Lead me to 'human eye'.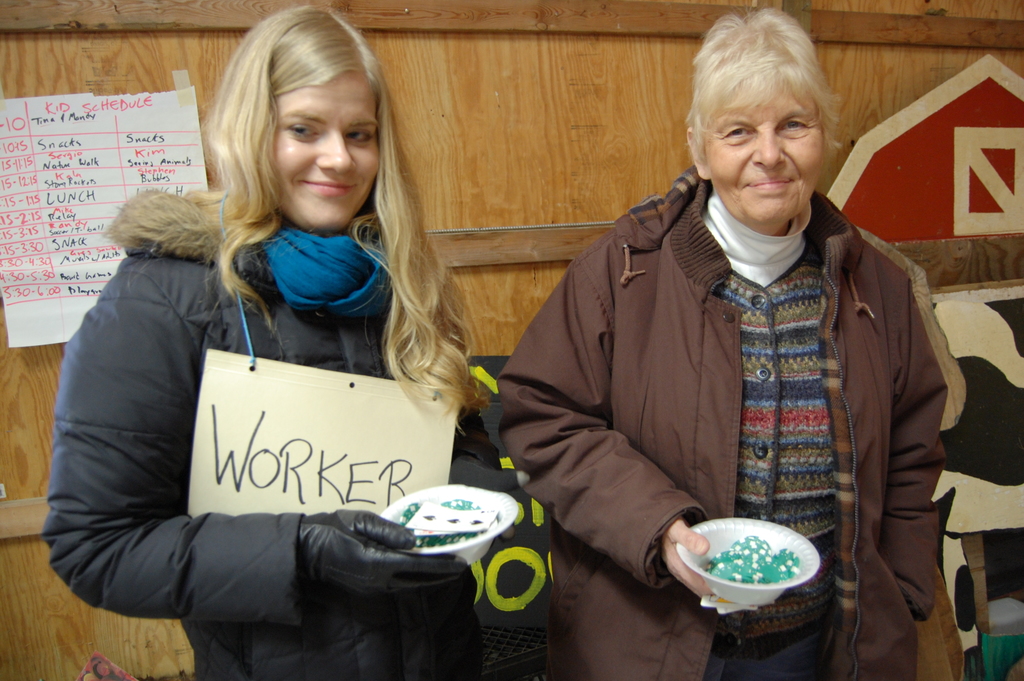
Lead to <region>346, 127, 380, 147</region>.
